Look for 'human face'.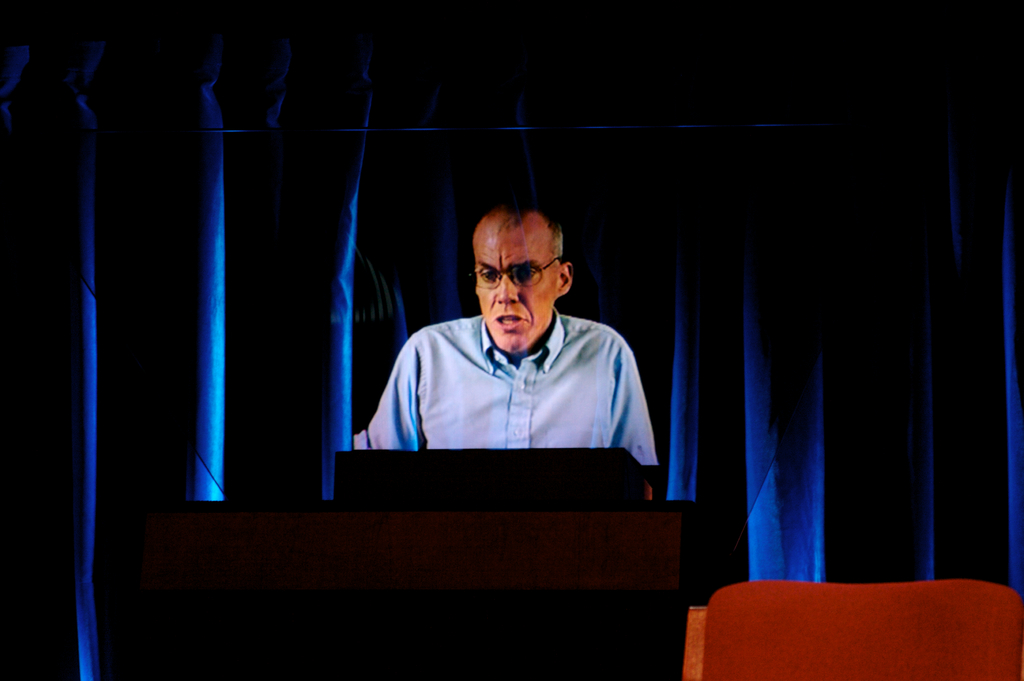
Found: BBox(477, 209, 566, 349).
